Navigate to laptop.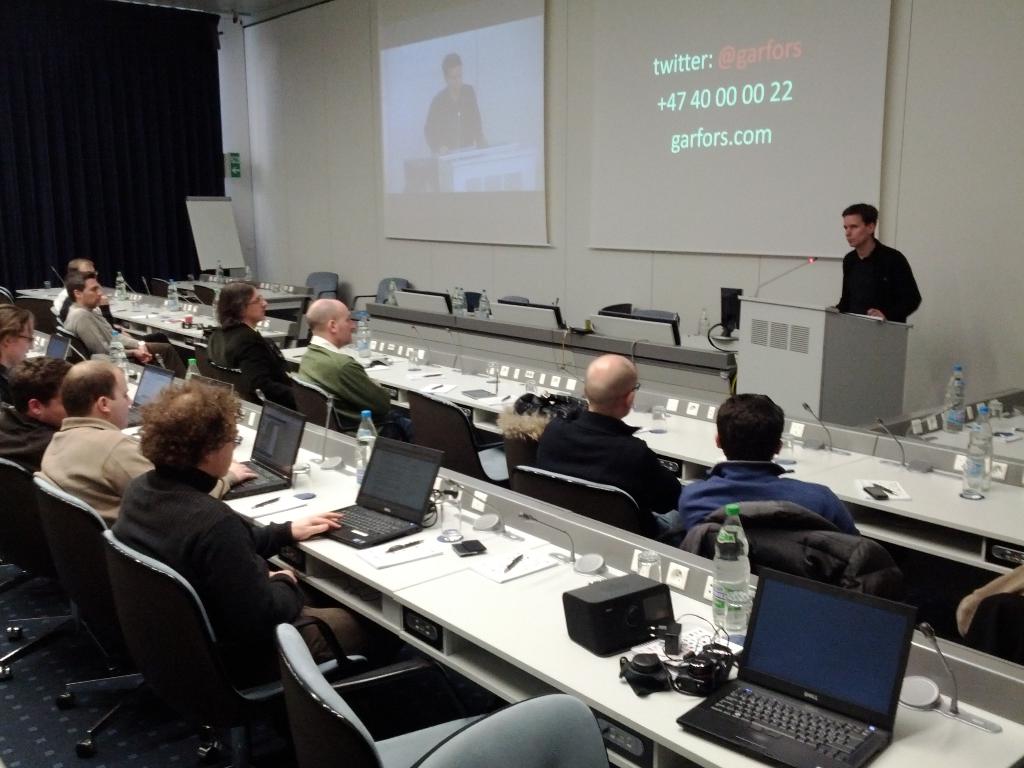
Navigation target: 669, 560, 916, 756.
